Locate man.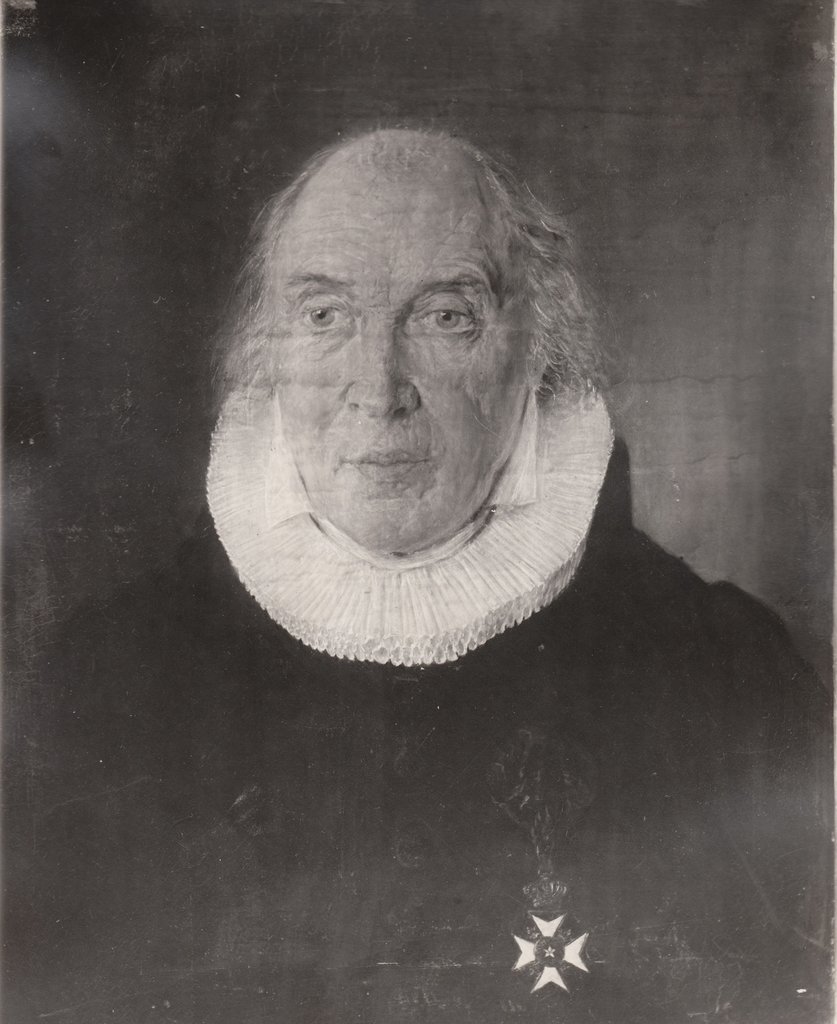
Bounding box: <box>184,134,635,689</box>.
